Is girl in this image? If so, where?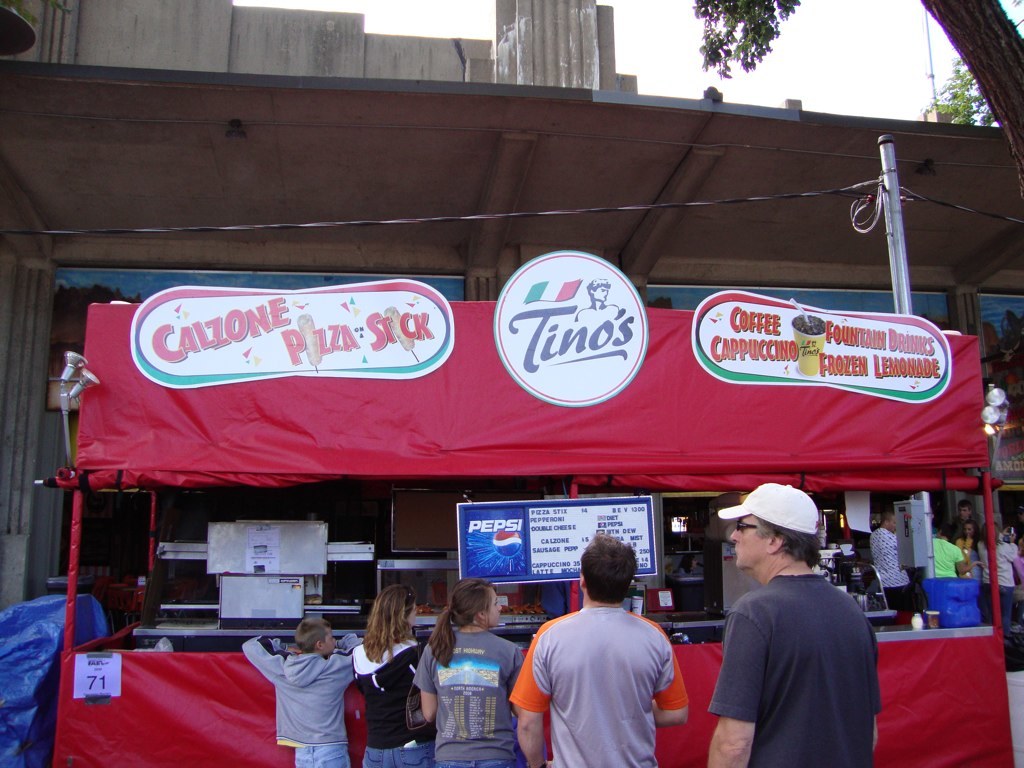
Yes, at box(410, 581, 517, 767).
